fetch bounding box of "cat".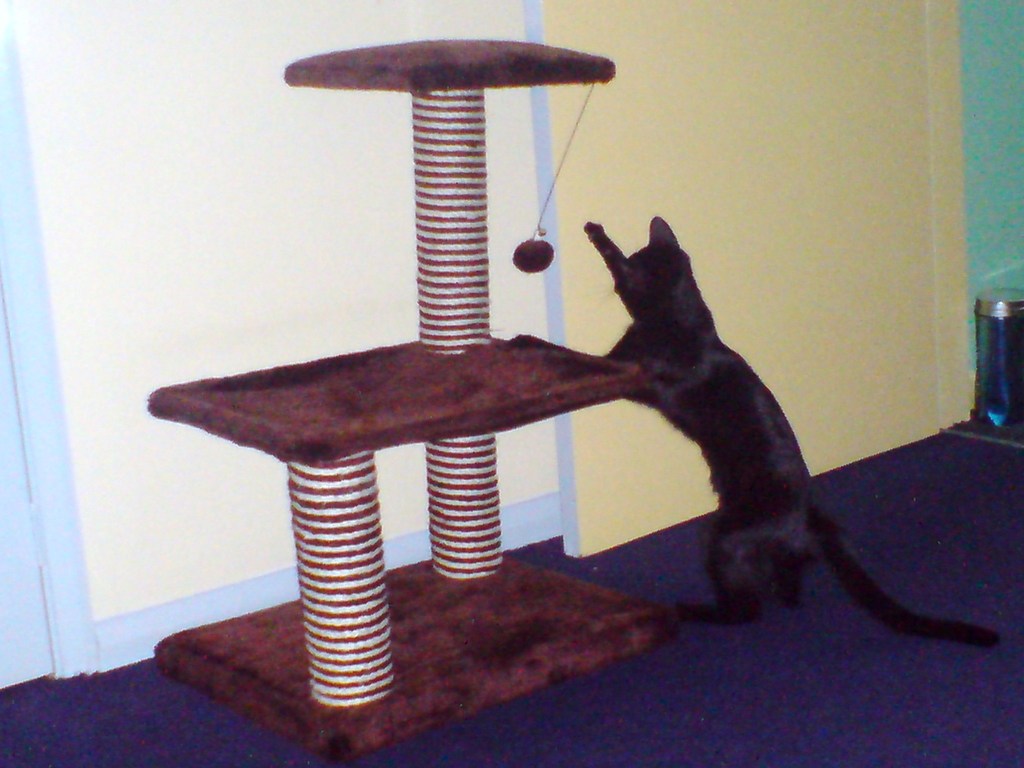
Bbox: 513,167,996,653.
